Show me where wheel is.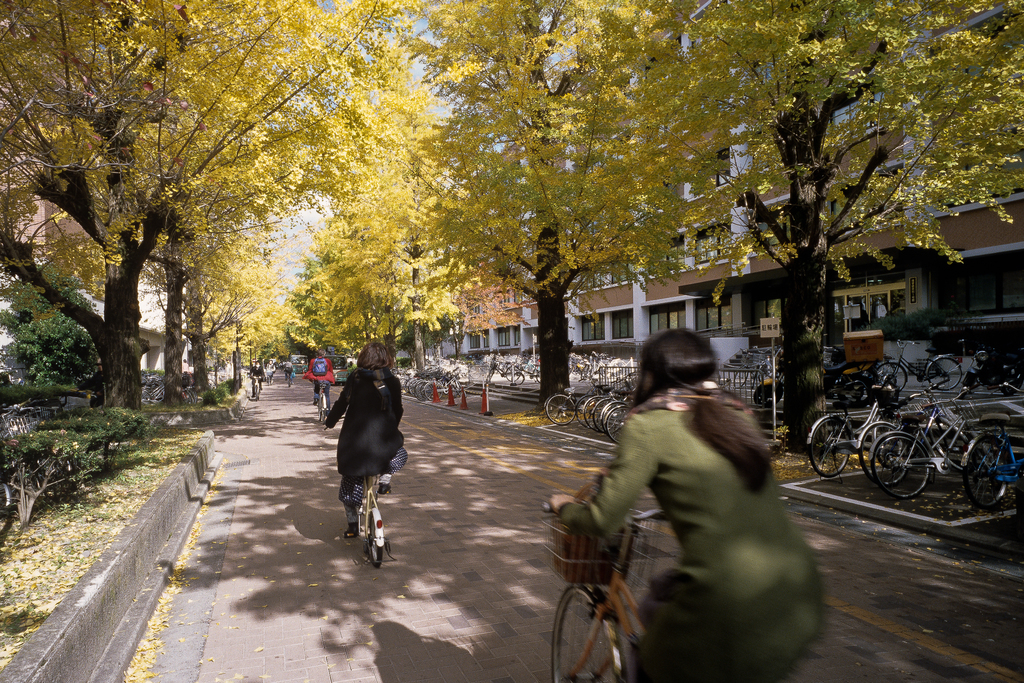
wheel is at 870, 364, 910, 393.
